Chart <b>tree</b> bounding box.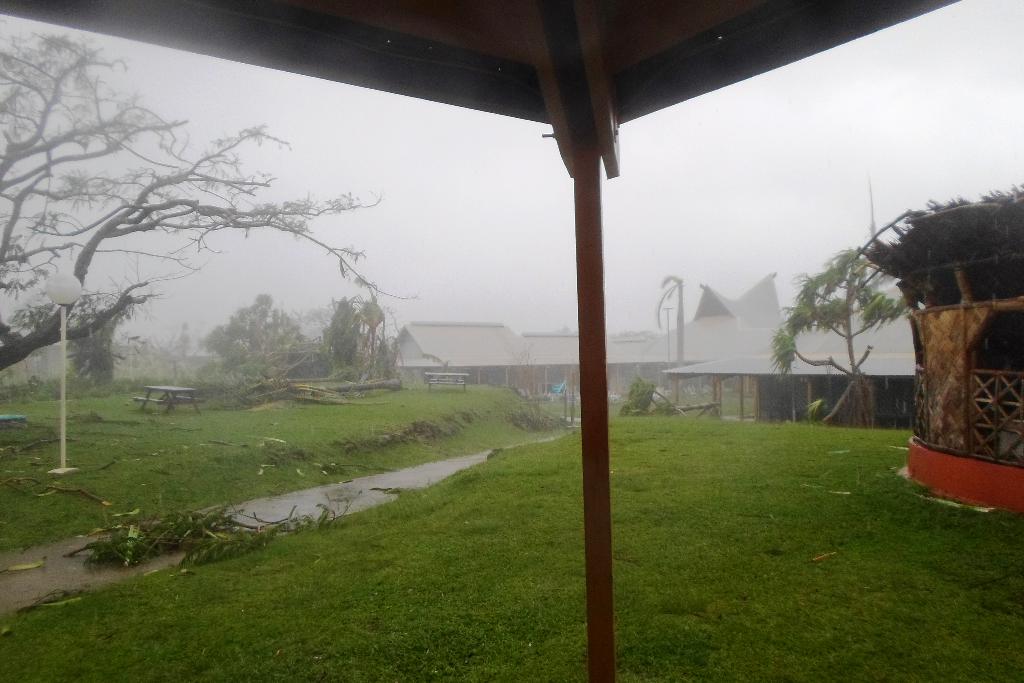
Charted: BBox(0, 29, 355, 386).
